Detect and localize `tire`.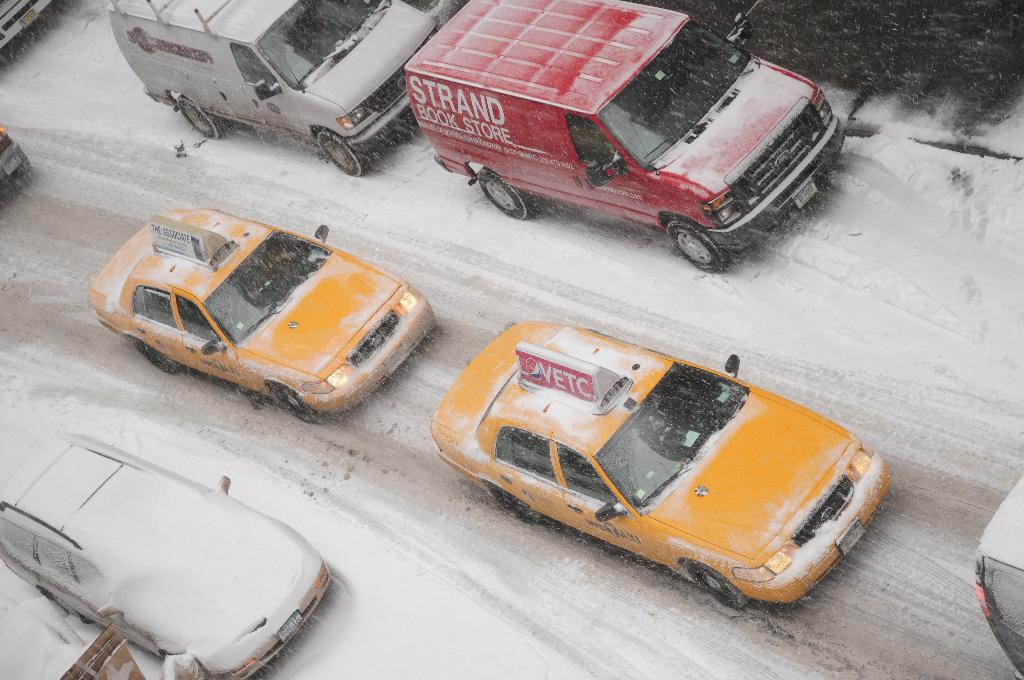
Localized at region(684, 559, 751, 610).
